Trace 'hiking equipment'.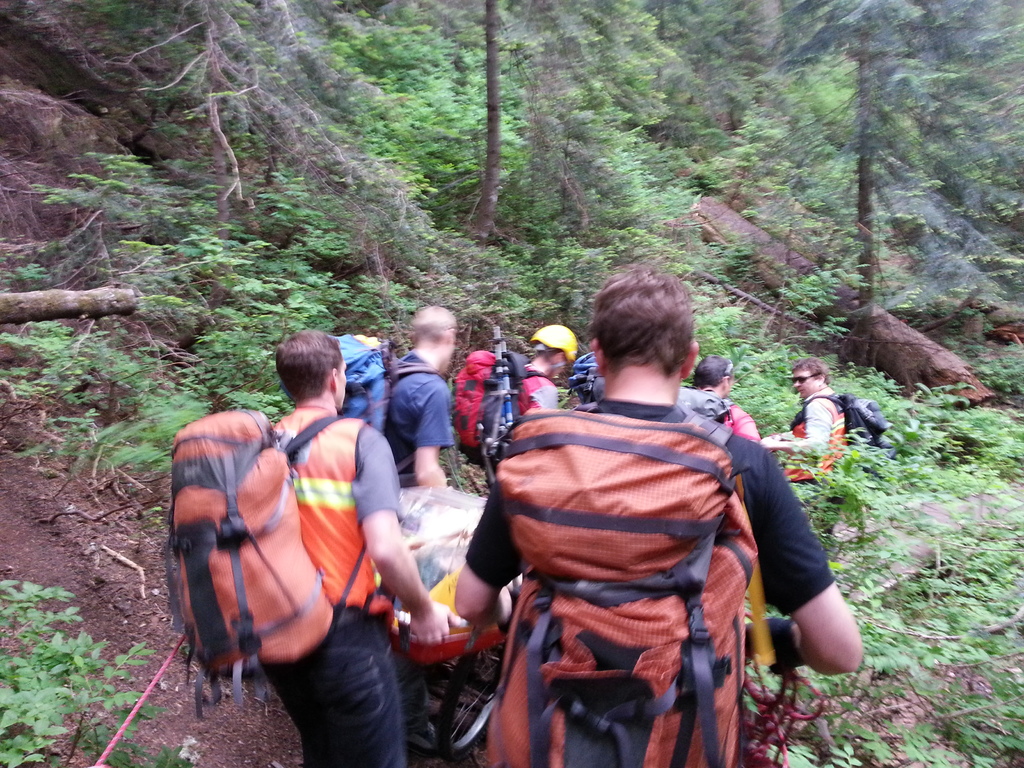
Traced to 795/391/888/451.
